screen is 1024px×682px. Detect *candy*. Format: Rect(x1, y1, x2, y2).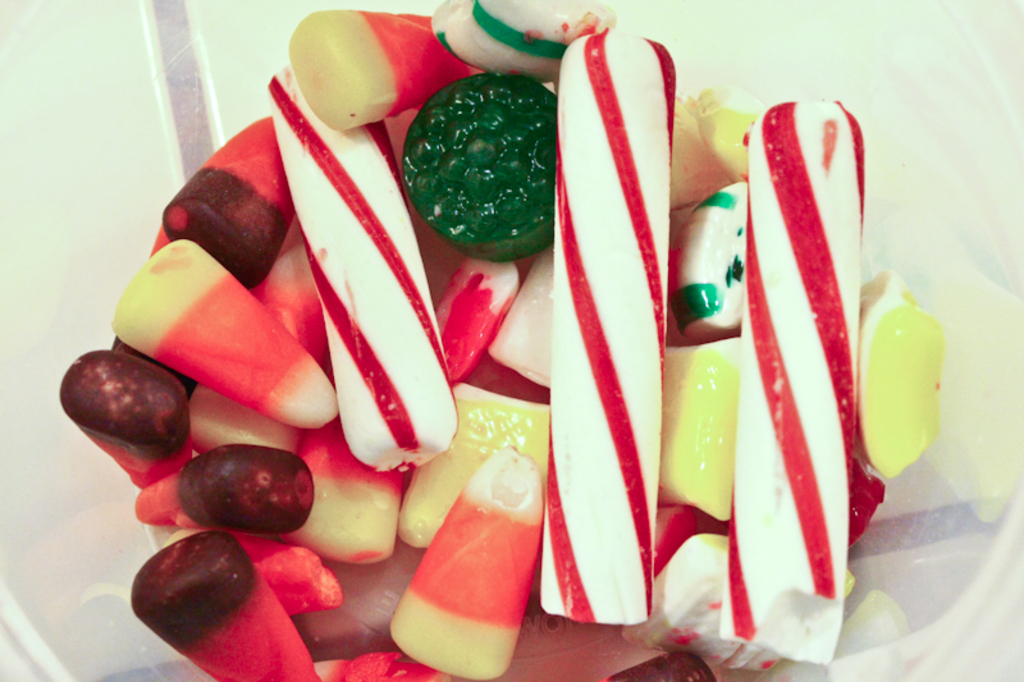
Rect(58, 0, 947, 673).
